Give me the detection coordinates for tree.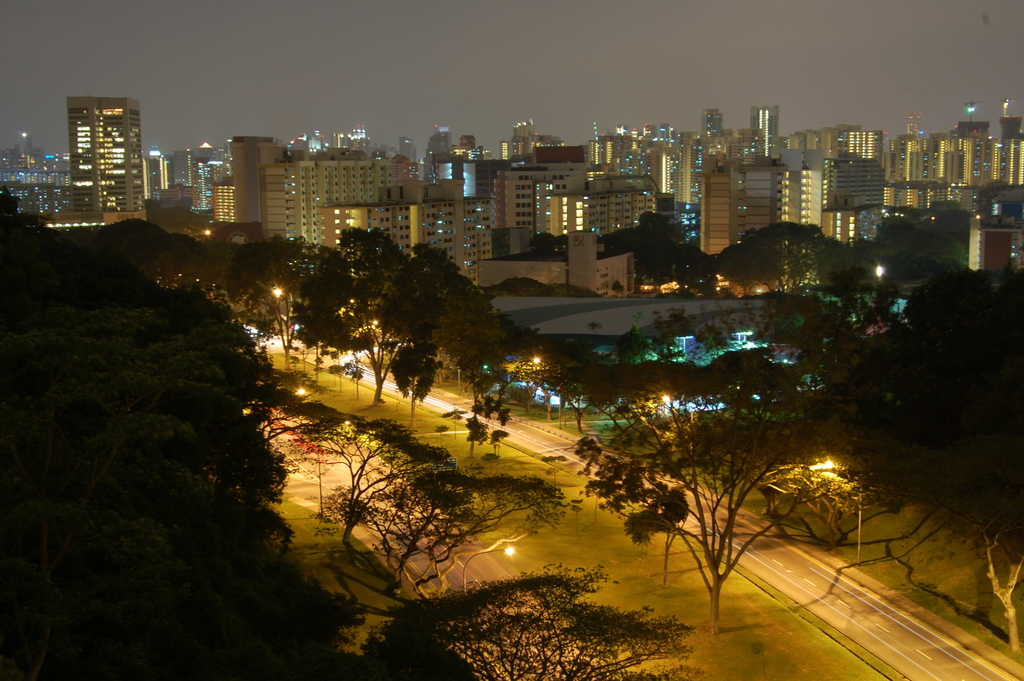
(563,398,882,623).
